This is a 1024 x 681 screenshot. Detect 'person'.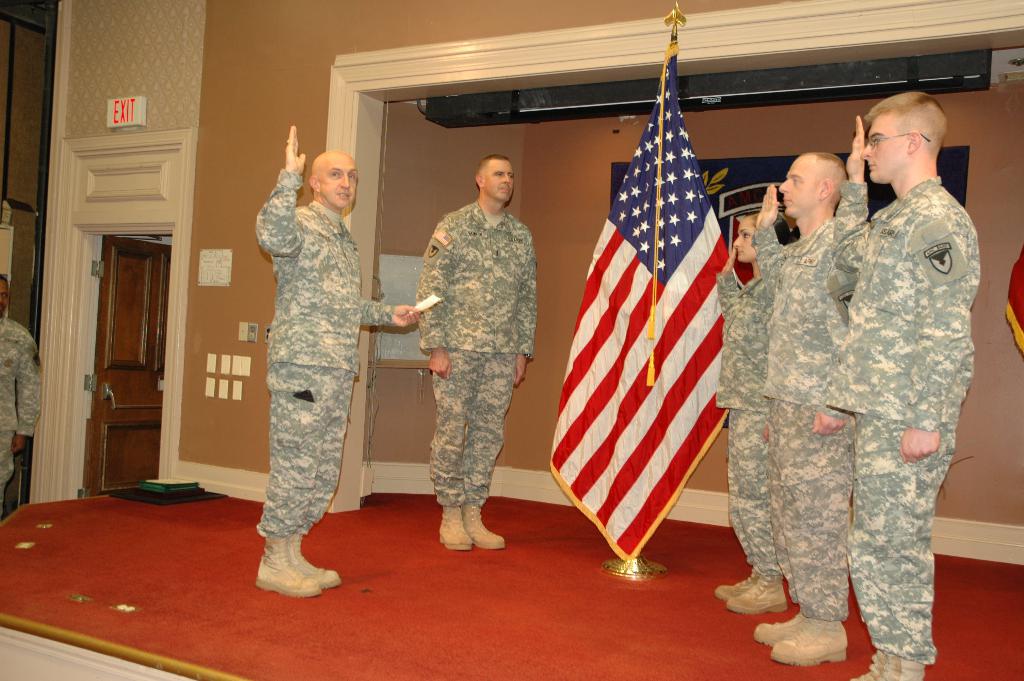
region(716, 208, 796, 619).
